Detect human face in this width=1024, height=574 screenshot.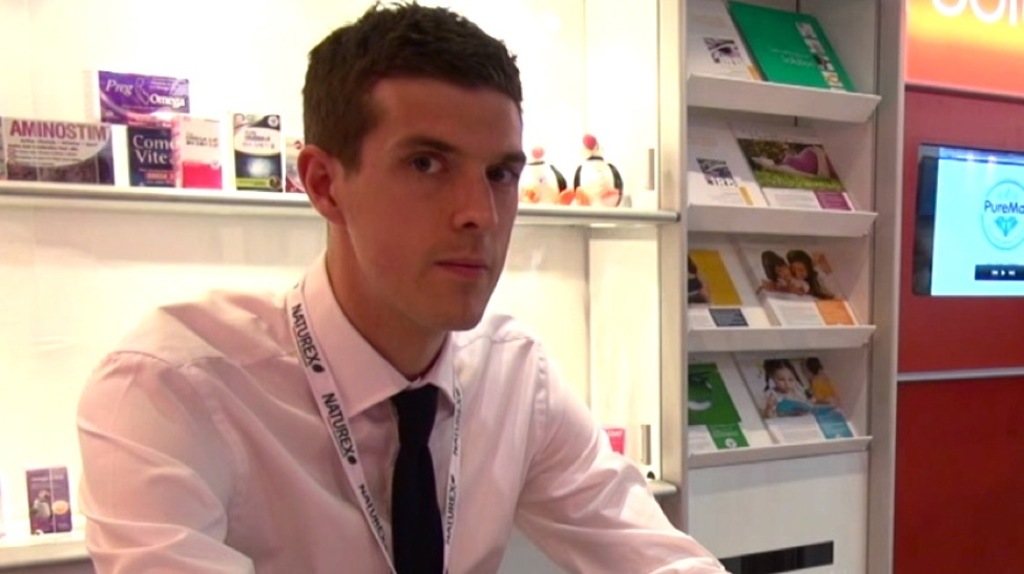
Detection: x1=772, y1=366, x2=799, y2=392.
